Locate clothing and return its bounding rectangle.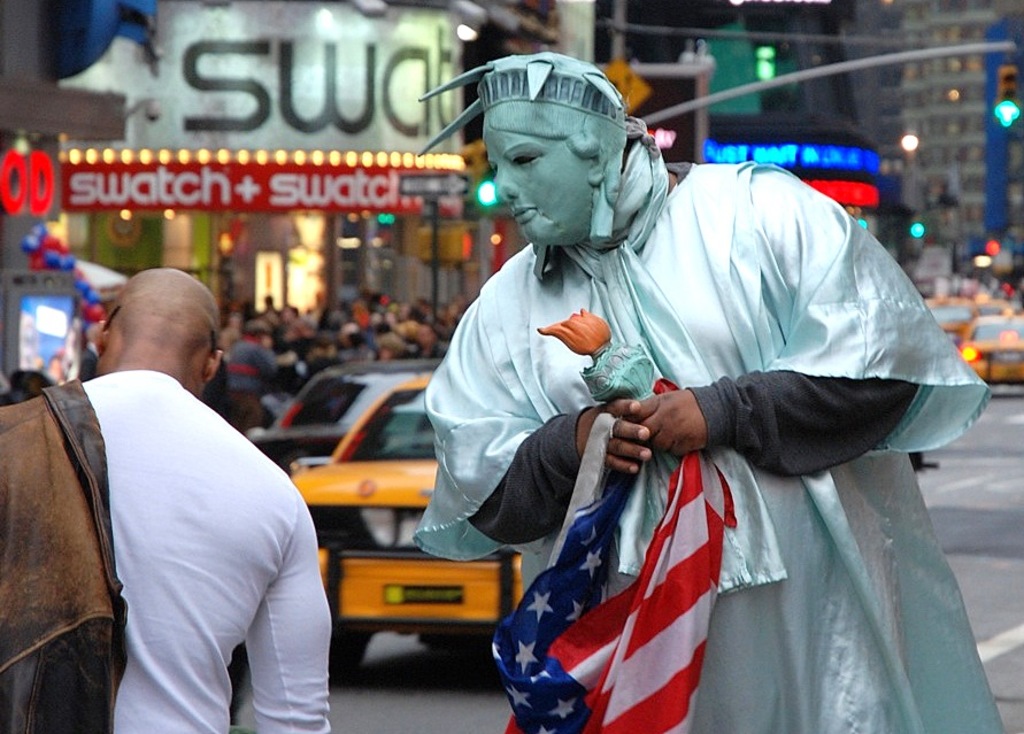
[left=0, top=380, right=131, bottom=733].
